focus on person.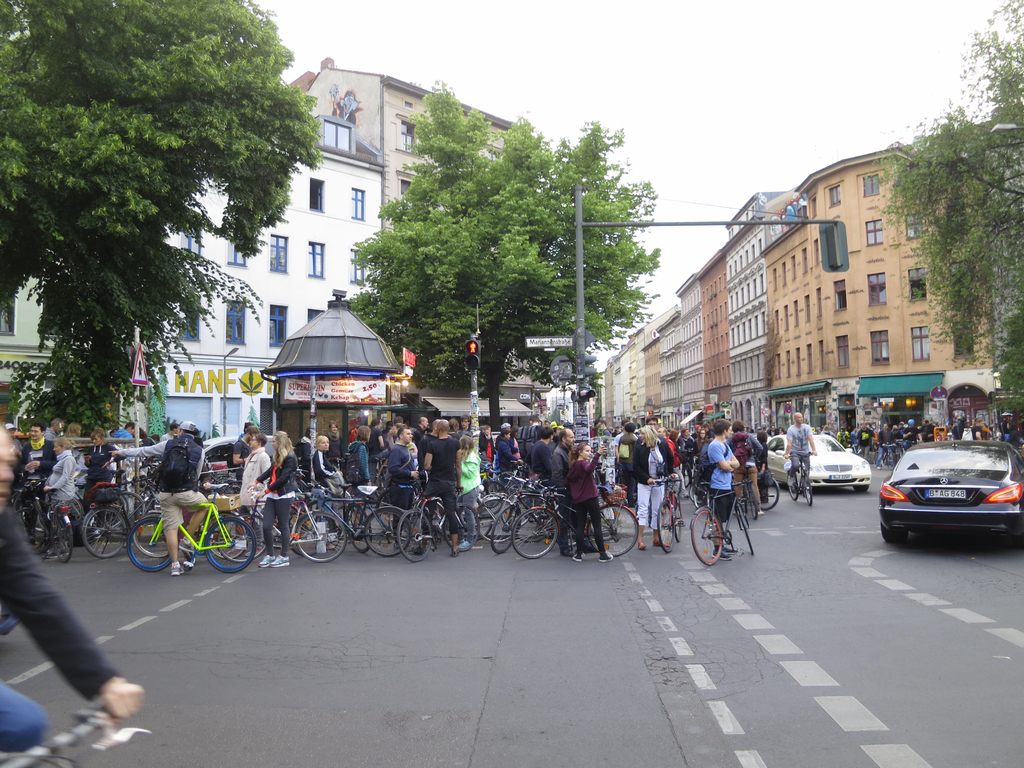
Focused at select_region(708, 418, 739, 560).
